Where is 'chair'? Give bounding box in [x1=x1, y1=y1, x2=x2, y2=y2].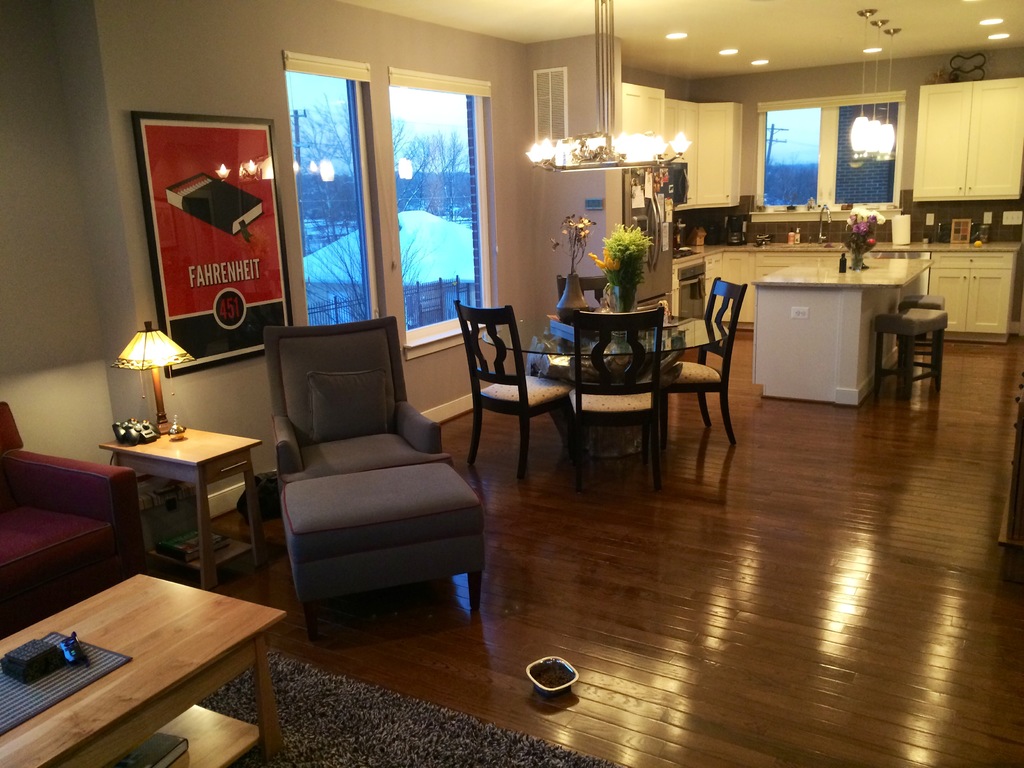
[x1=643, y1=276, x2=744, y2=450].
